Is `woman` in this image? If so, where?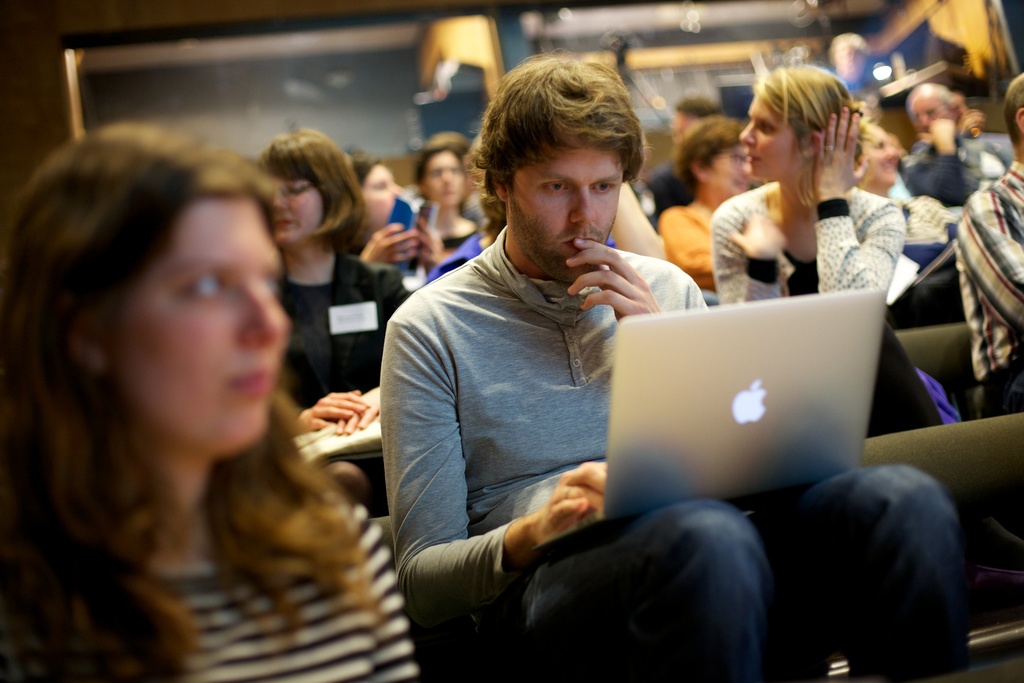
Yes, at left=707, top=64, right=939, bottom=425.
